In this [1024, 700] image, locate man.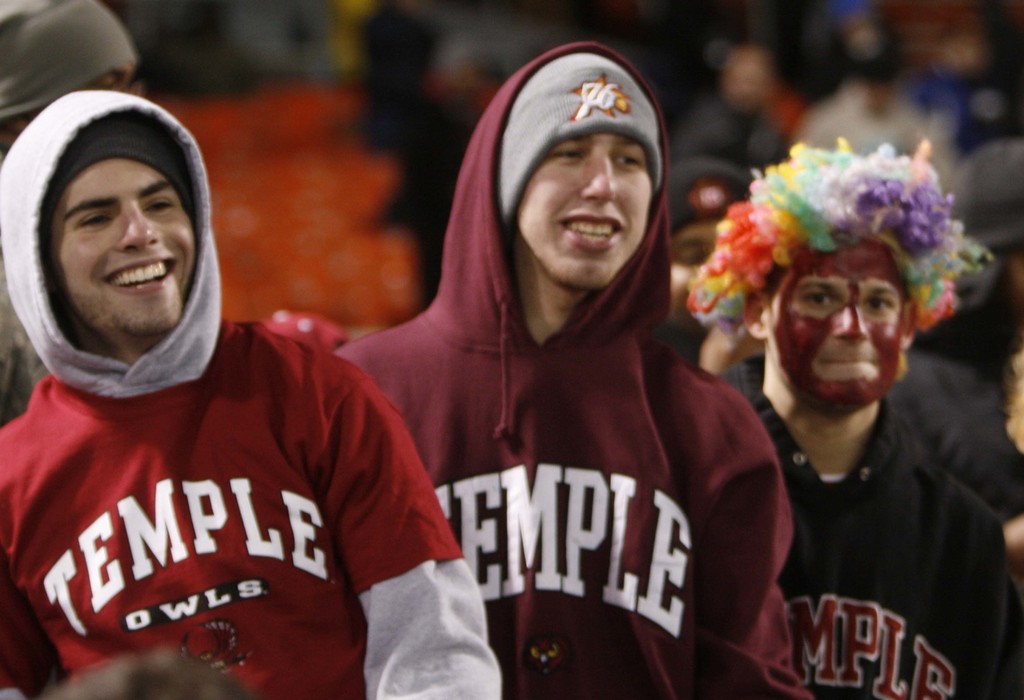
Bounding box: 324/37/815/699.
